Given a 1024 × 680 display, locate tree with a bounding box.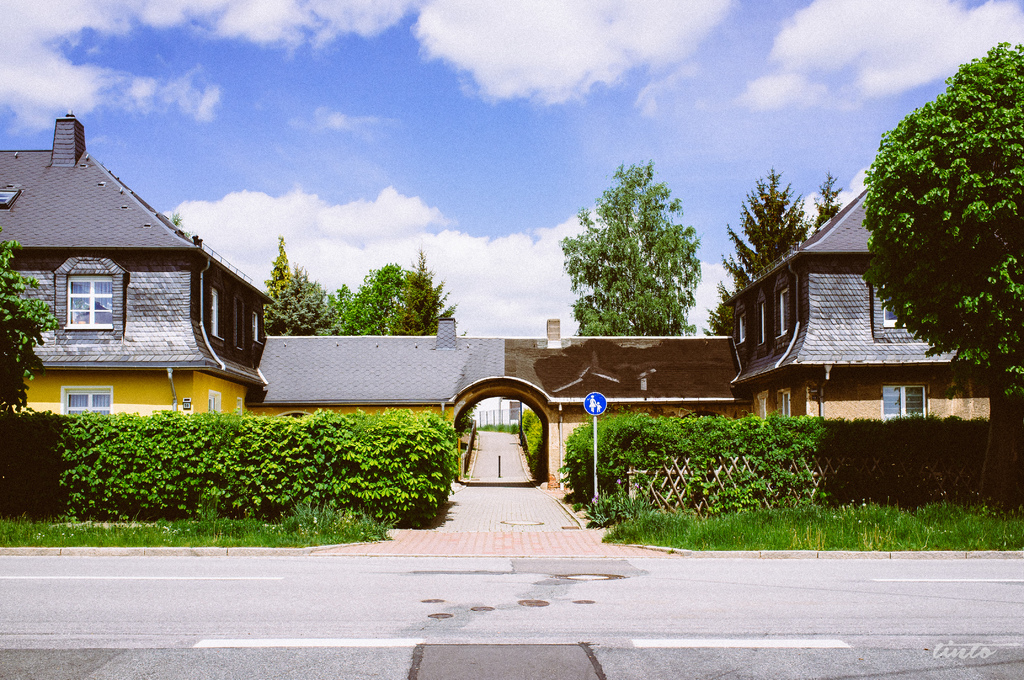
Located: x1=399 y1=236 x2=460 y2=341.
